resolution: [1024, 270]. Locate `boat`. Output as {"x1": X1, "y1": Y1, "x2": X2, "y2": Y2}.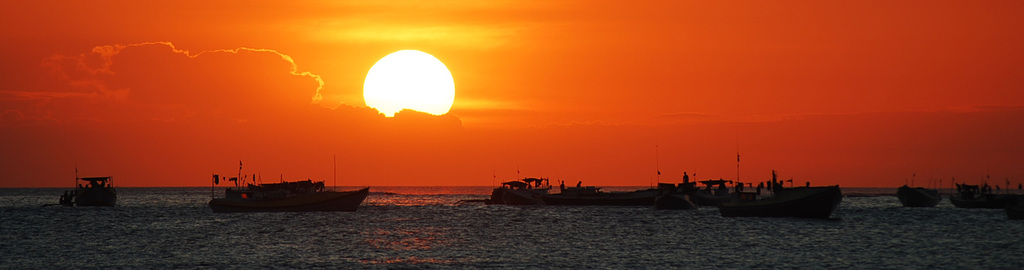
{"x1": 728, "y1": 174, "x2": 840, "y2": 212}.
